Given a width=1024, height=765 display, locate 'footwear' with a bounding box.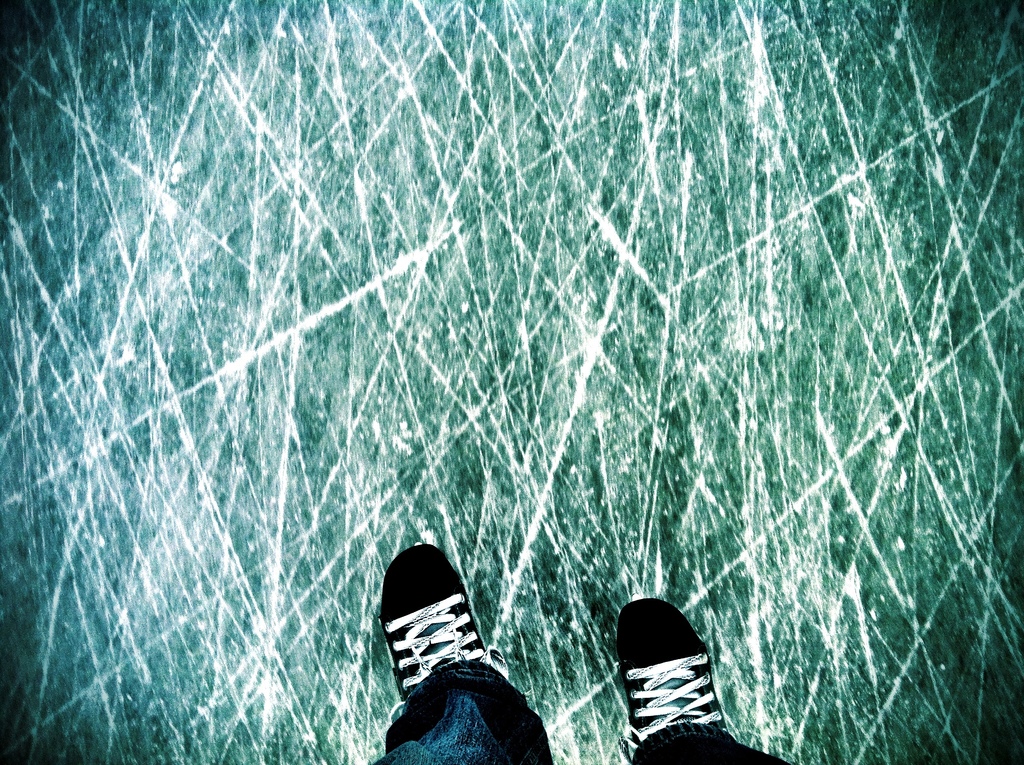
Located: locate(609, 599, 728, 750).
